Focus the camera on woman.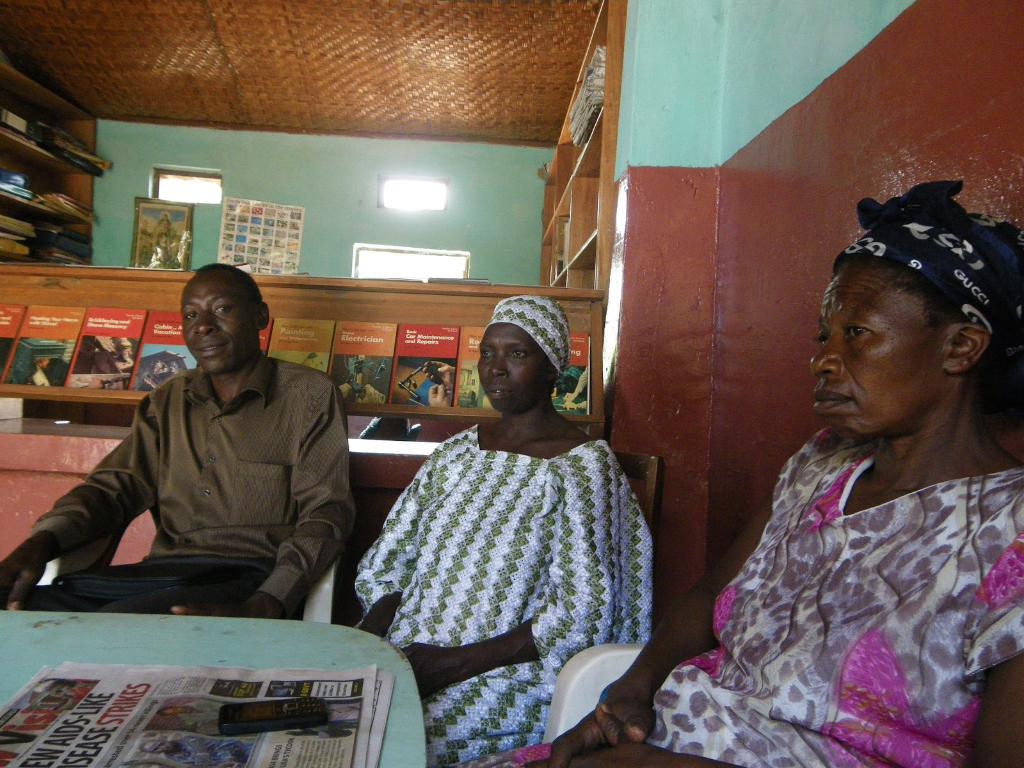
Focus region: <bbox>449, 177, 1023, 767</bbox>.
